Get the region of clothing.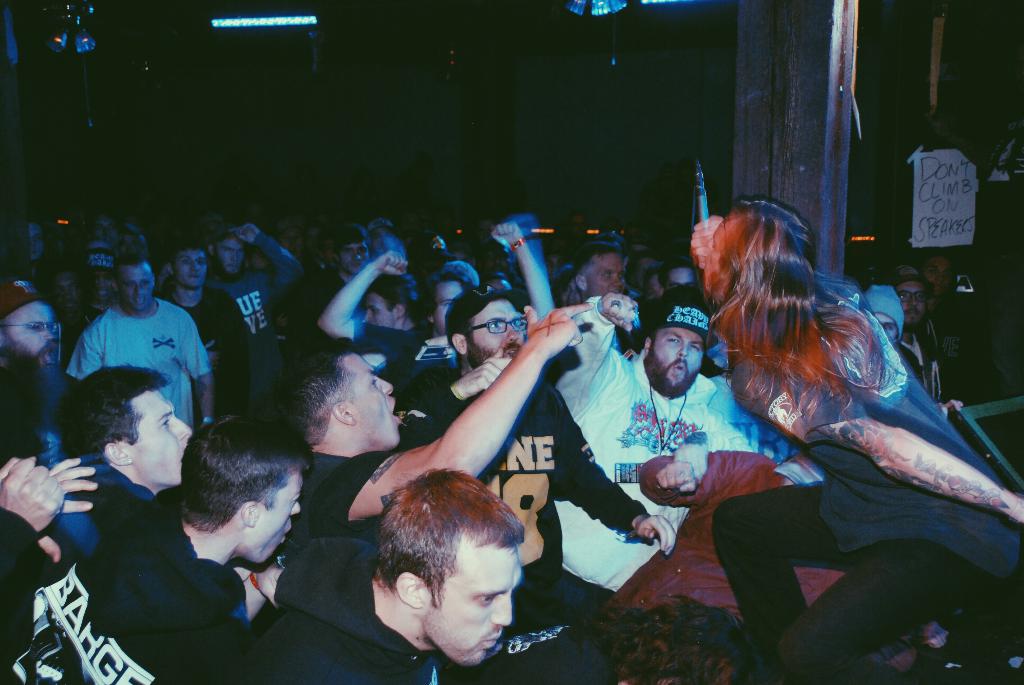
(x1=58, y1=286, x2=207, y2=409).
